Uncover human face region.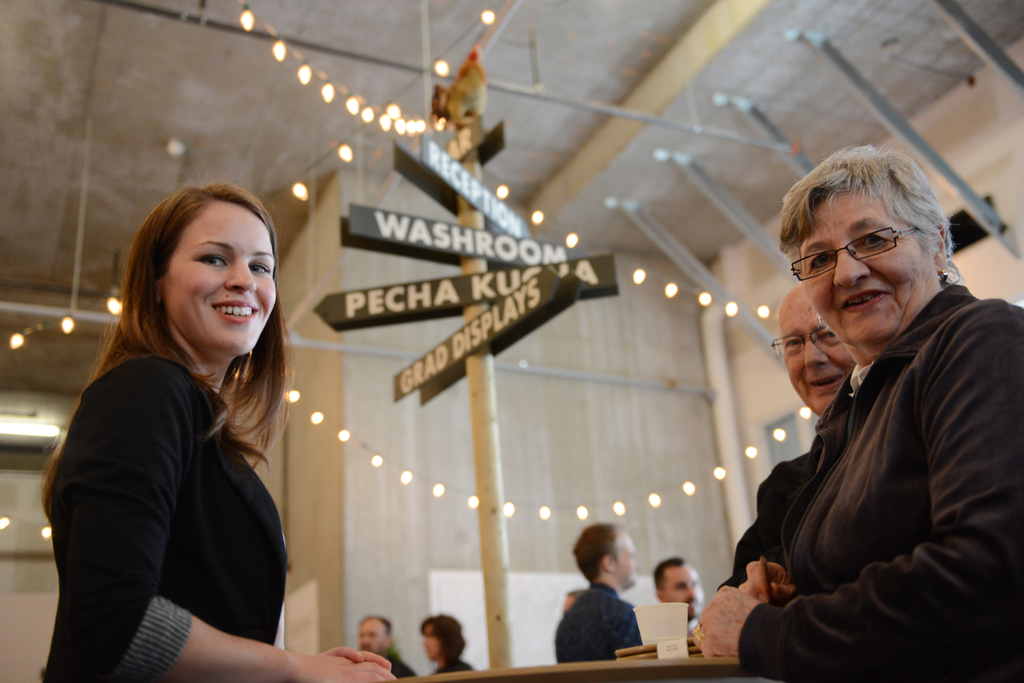
Uncovered: (x1=359, y1=617, x2=387, y2=654).
